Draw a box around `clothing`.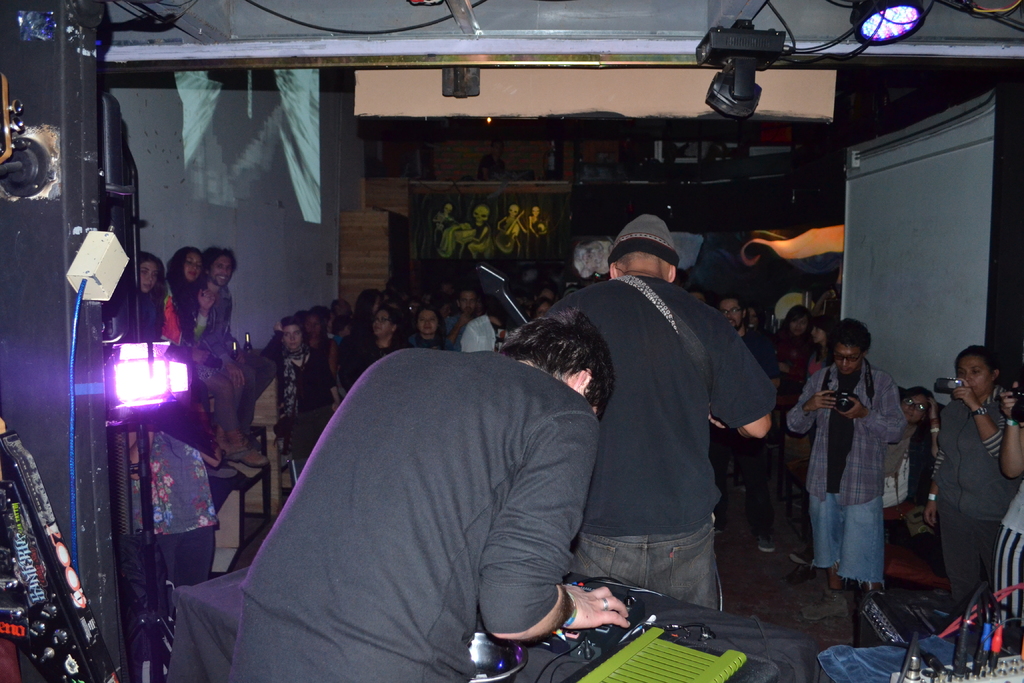
pyautogui.locateOnScreen(932, 381, 1009, 522).
